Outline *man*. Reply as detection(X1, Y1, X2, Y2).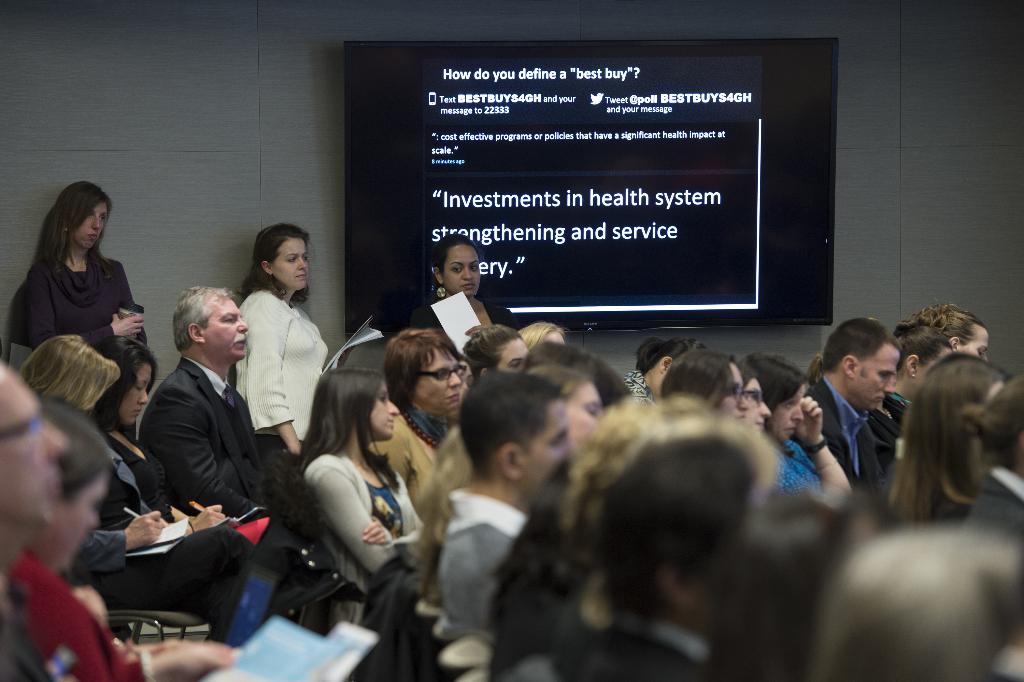
detection(435, 371, 574, 640).
